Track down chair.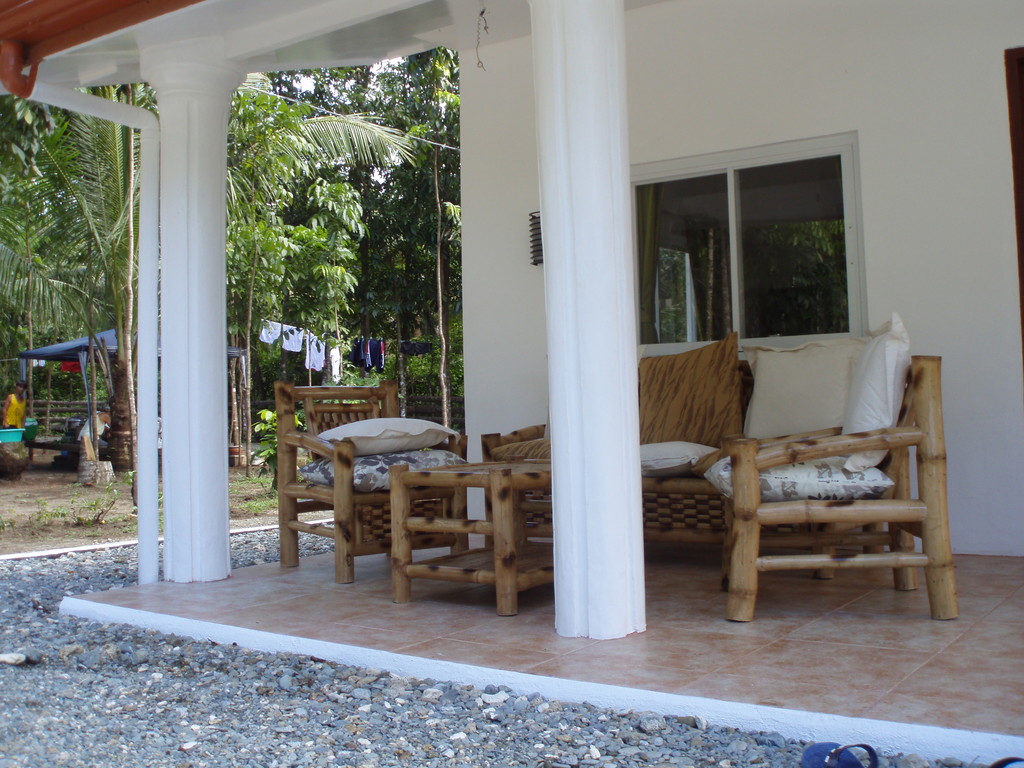
Tracked to locate(273, 380, 467, 584).
